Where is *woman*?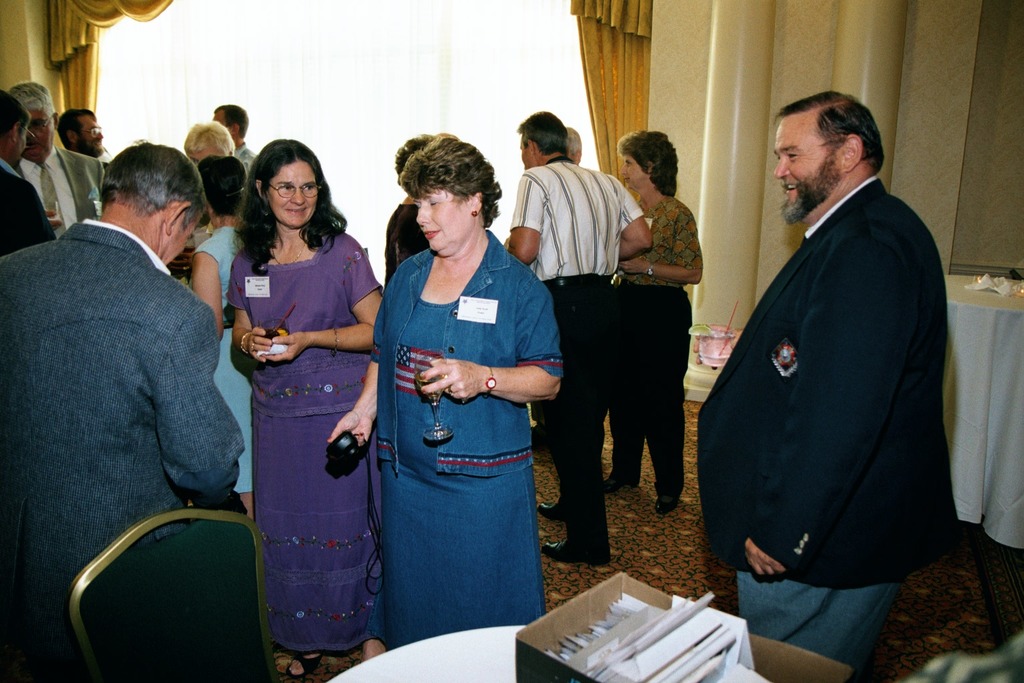
locate(327, 137, 563, 651).
